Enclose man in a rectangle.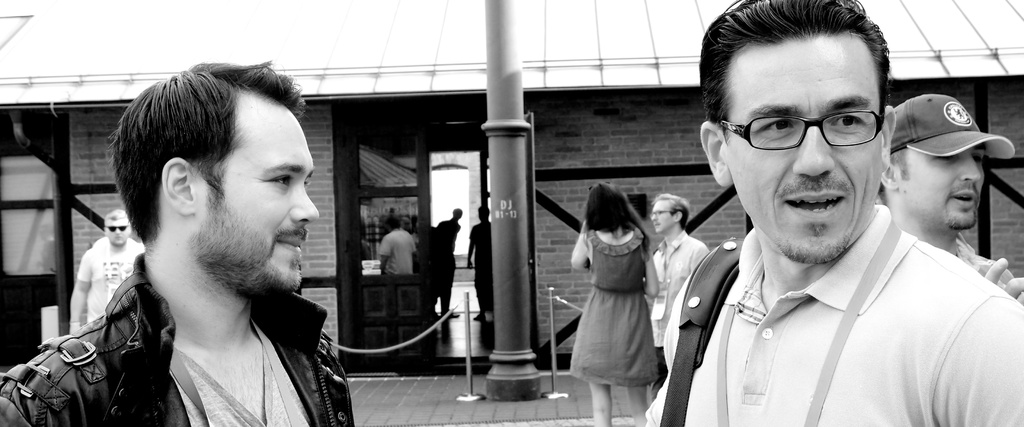
locate(658, 0, 1023, 426).
